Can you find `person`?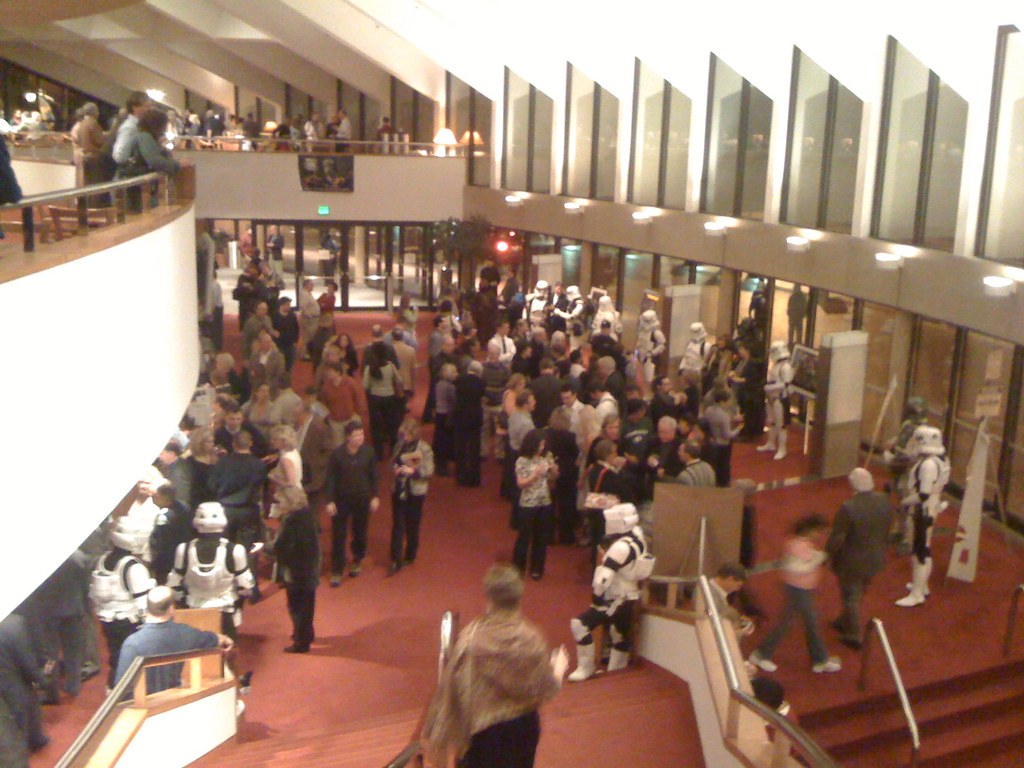
Yes, bounding box: rect(203, 353, 246, 390).
